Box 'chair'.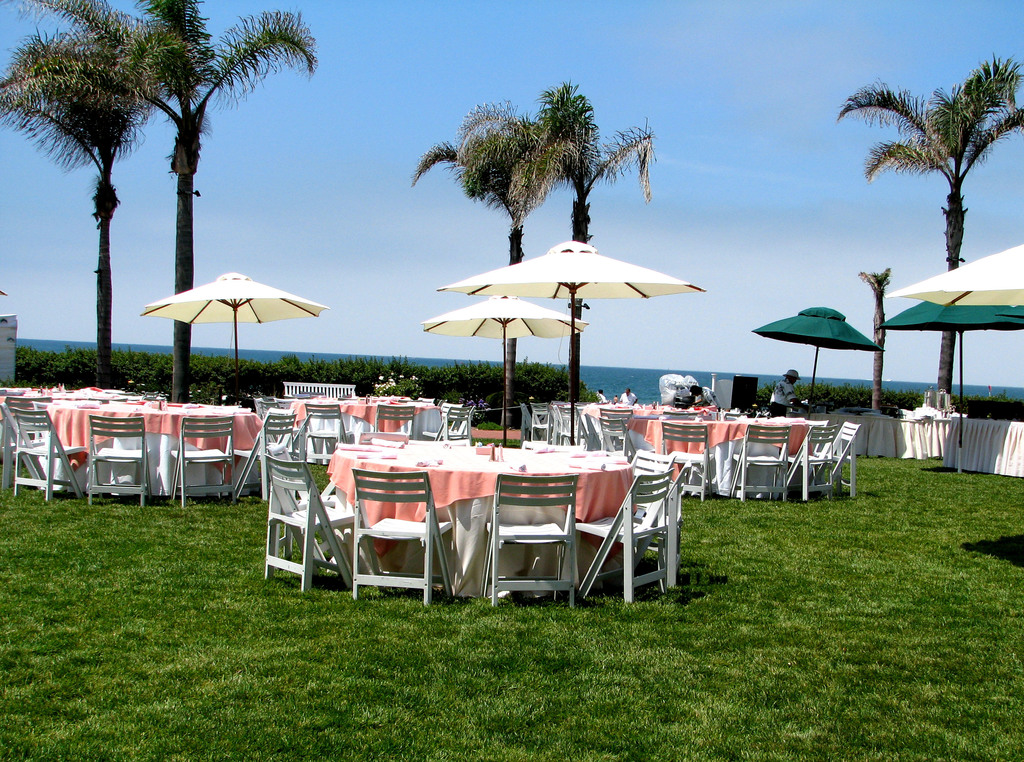
374 398 410 444.
